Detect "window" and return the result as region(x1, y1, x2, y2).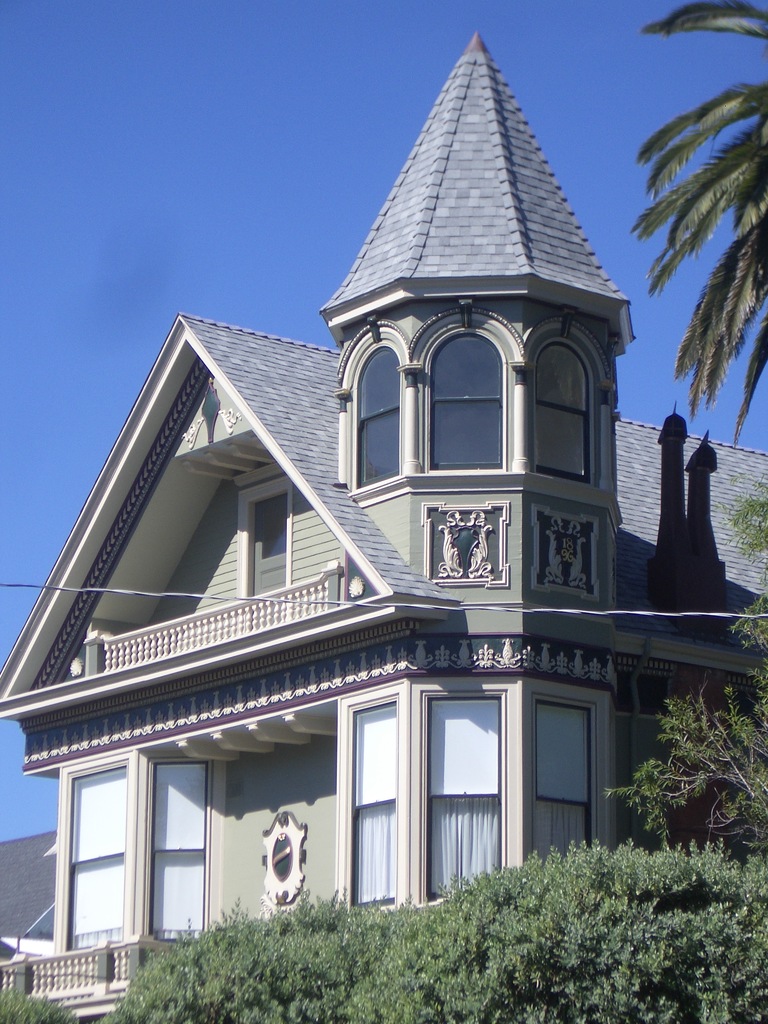
region(352, 335, 399, 488).
